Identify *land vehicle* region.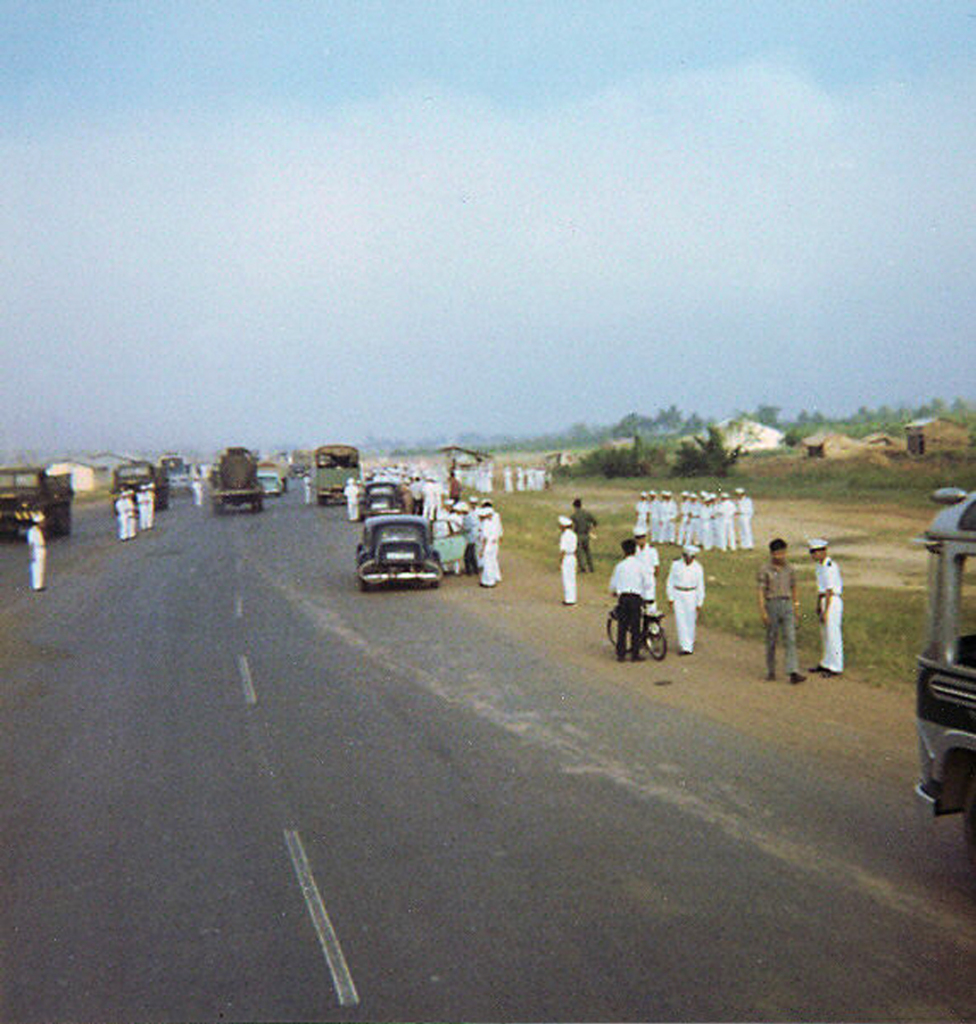
Region: l=358, t=512, r=441, b=588.
